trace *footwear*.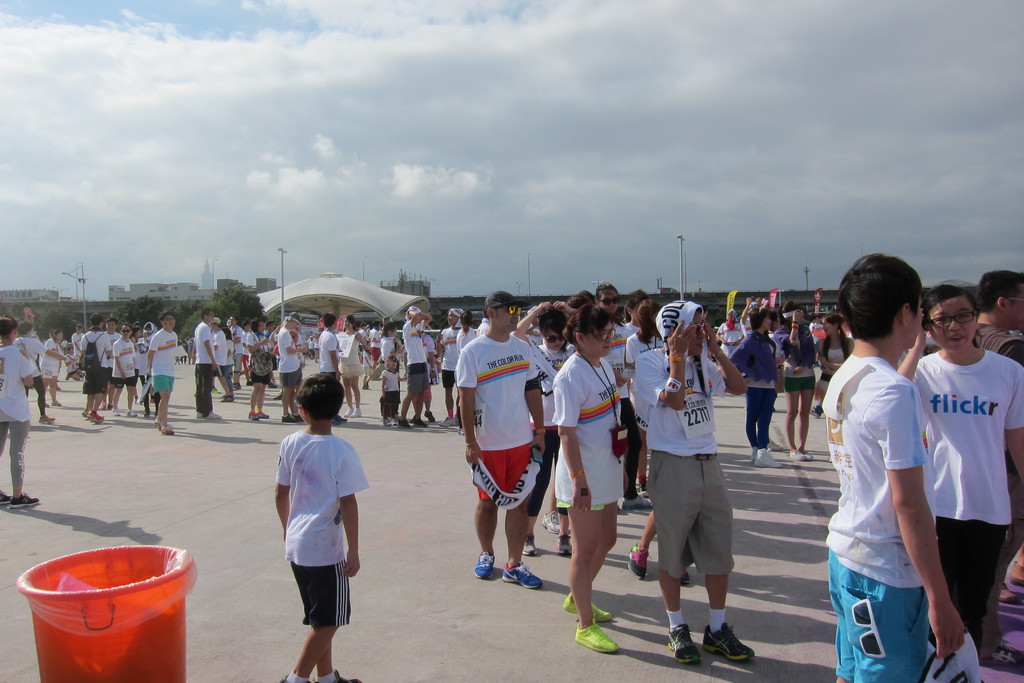
Traced to box(111, 406, 121, 417).
